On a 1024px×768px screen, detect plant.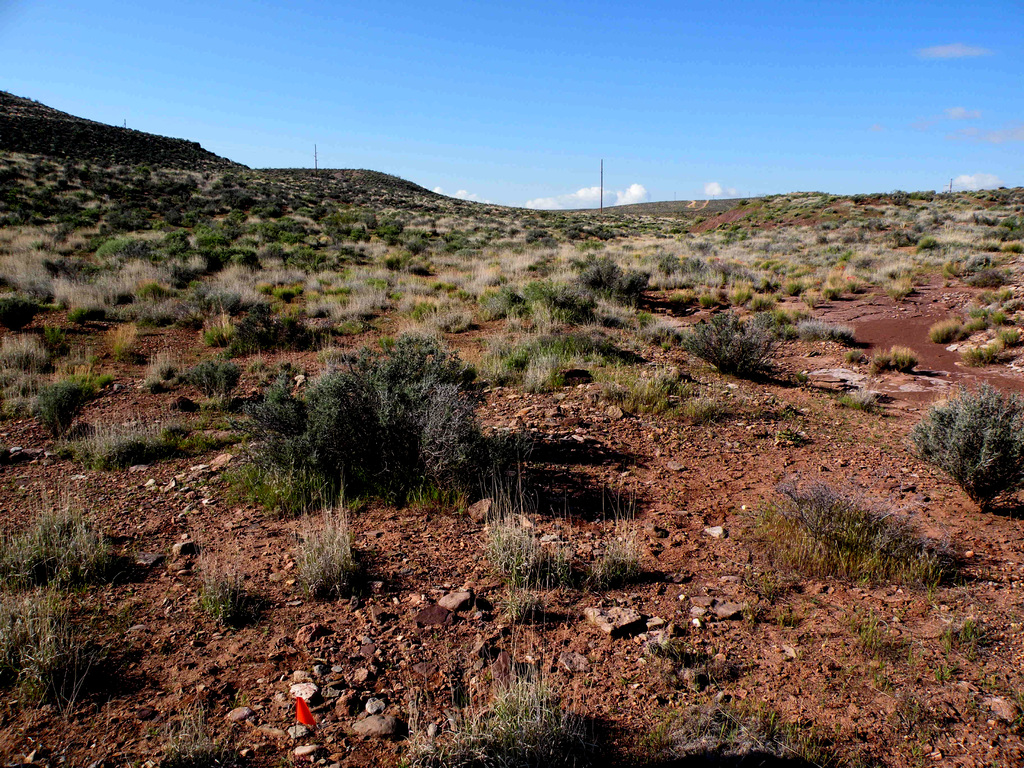
968:249:999:271.
